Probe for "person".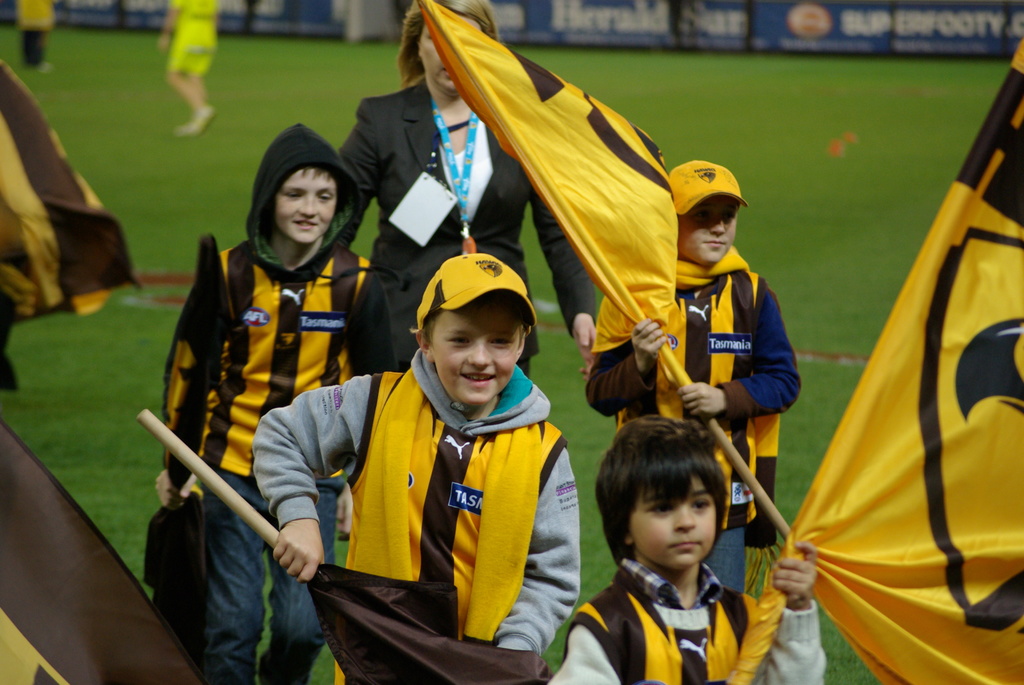
Probe result: <bbox>149, 0, 224, 138</bbox>.
